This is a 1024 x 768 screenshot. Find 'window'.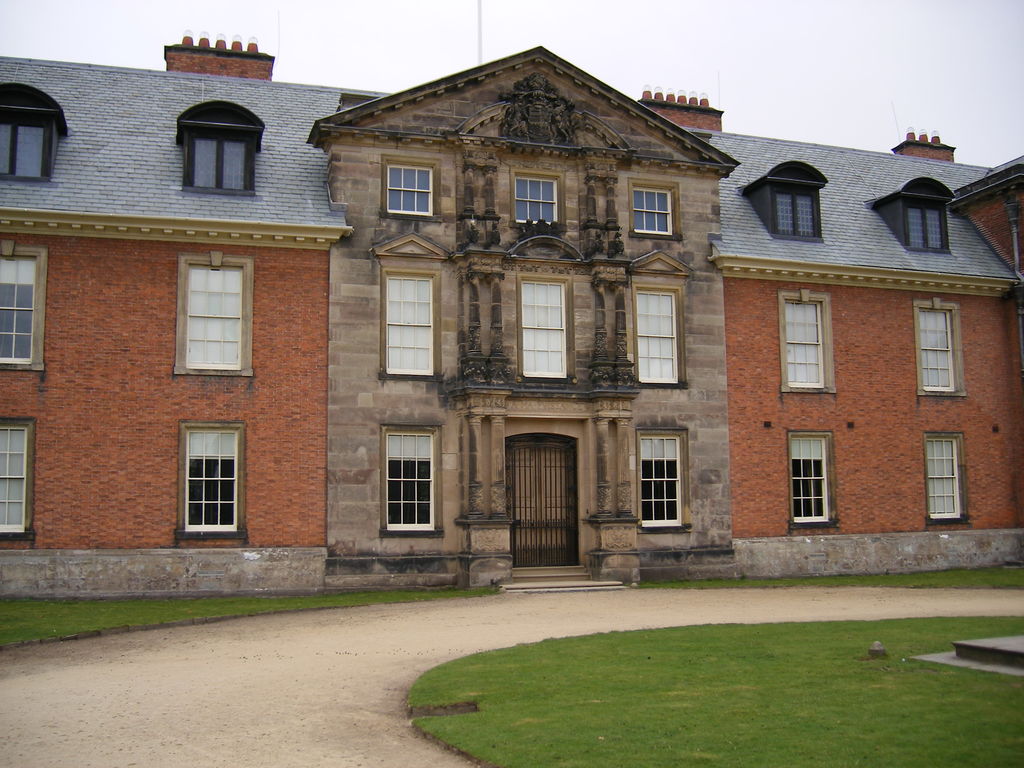
Bounding box: 626 178 683 237.
